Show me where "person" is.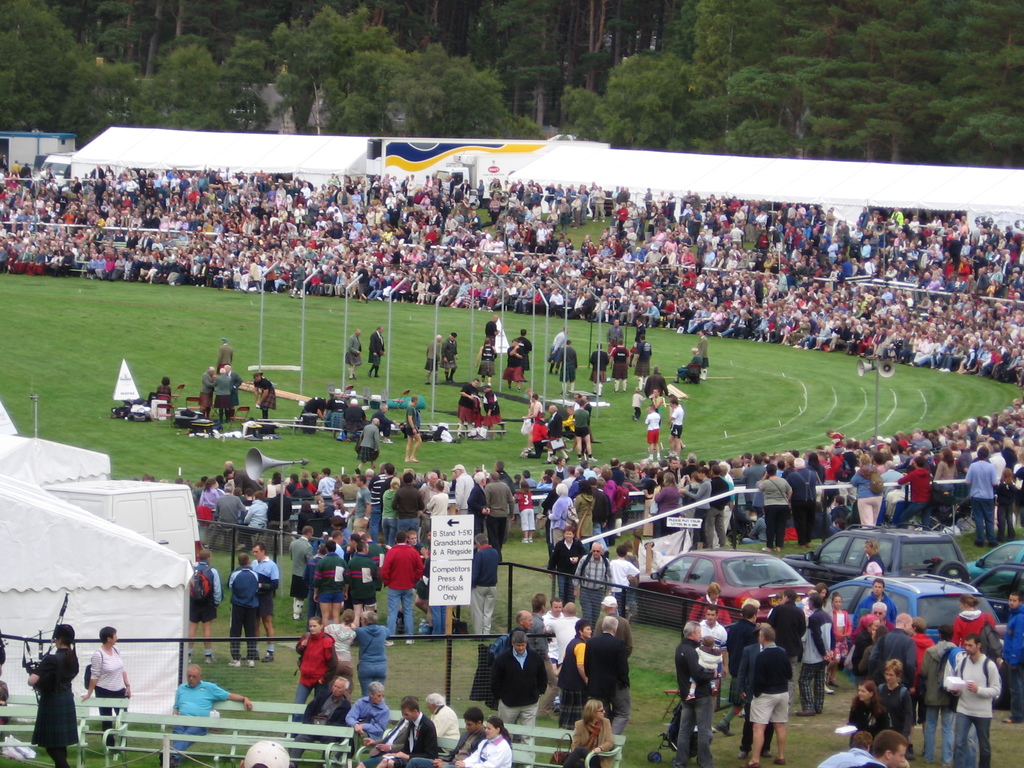
"person" is at [x1=747, y1=621, x2=793, y2=767].
